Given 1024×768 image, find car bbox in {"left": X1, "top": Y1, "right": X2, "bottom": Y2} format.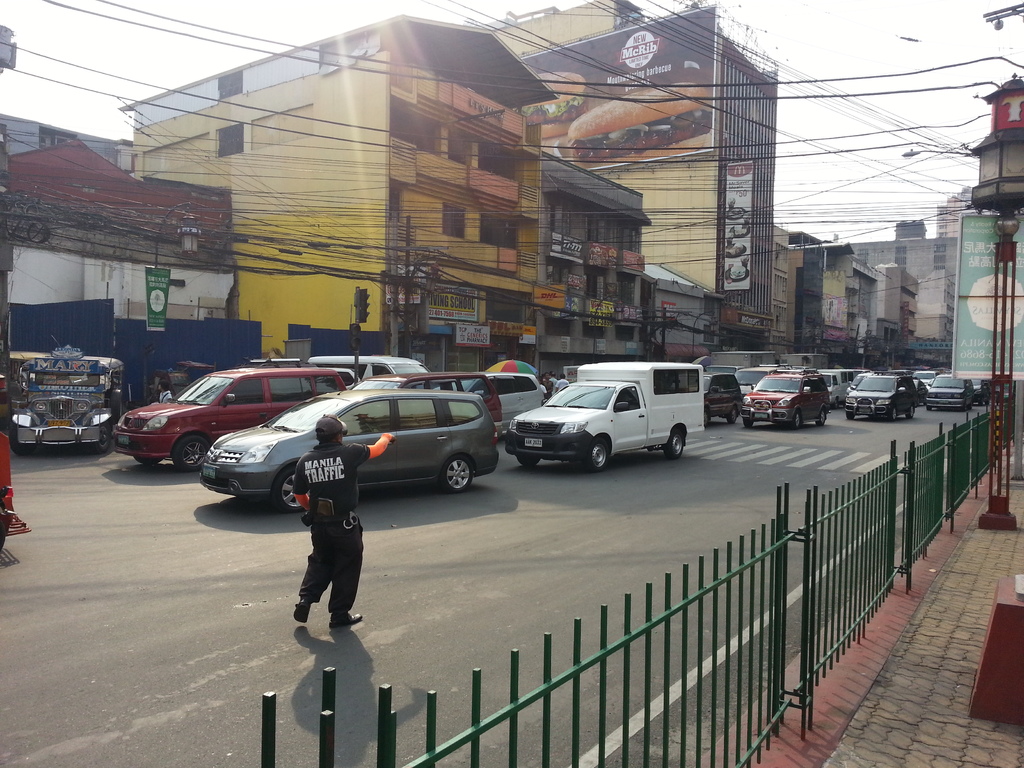
{"left": 707, "top": 369, "right": 742, "bottom": 426}.
